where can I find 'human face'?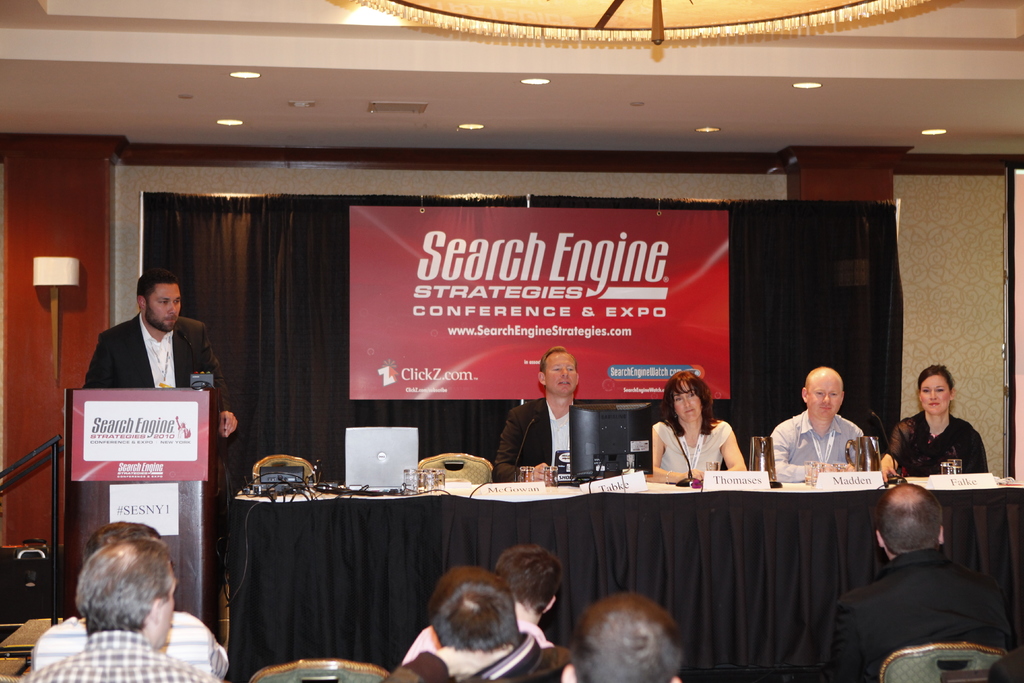
You can find it at [x1=805, y1=378, x2=841, y2=421].
